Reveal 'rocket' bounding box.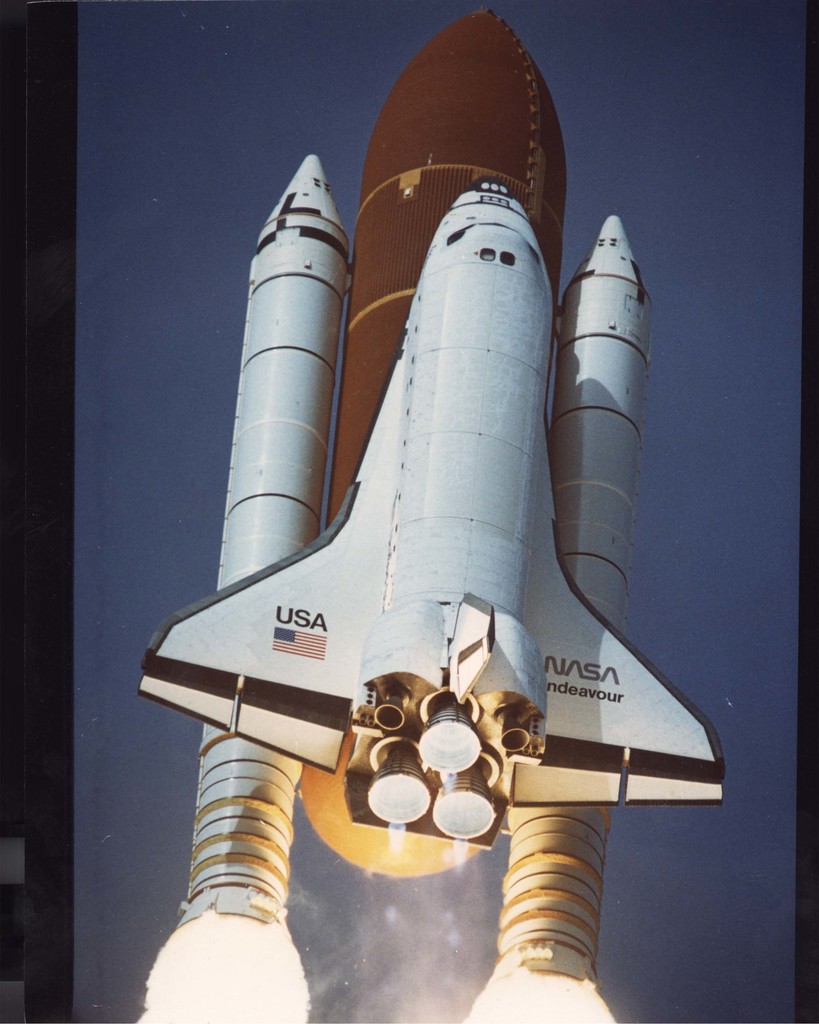
Revealed: region(133, 0, 721, 977).
